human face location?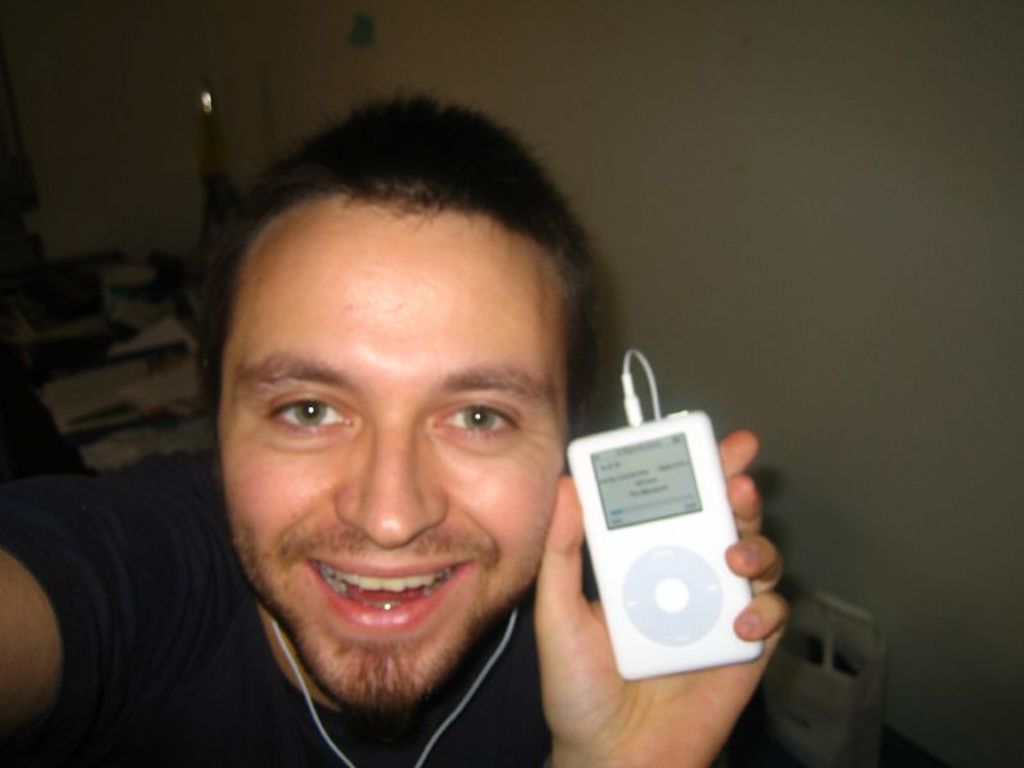
[216,205,572,708]
